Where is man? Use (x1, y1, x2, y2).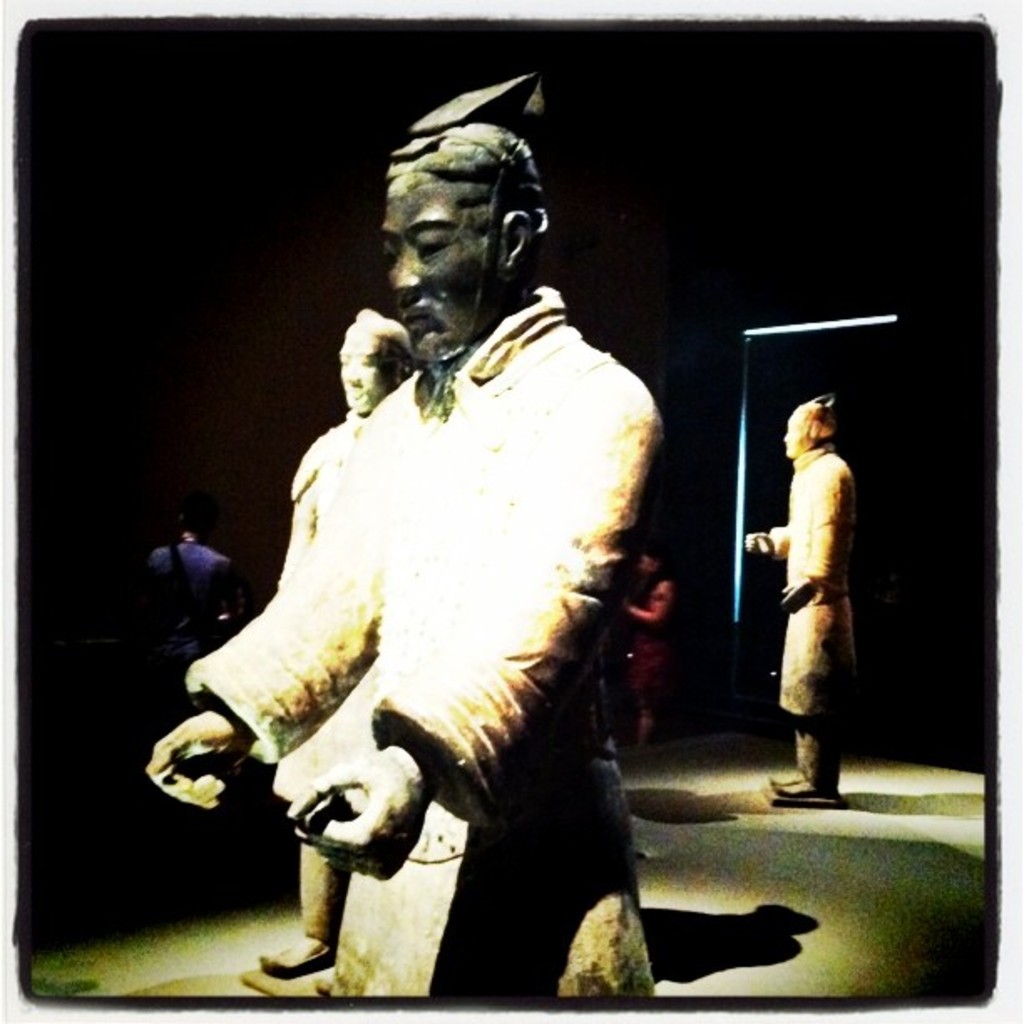
(253, 301, 408, 987).
